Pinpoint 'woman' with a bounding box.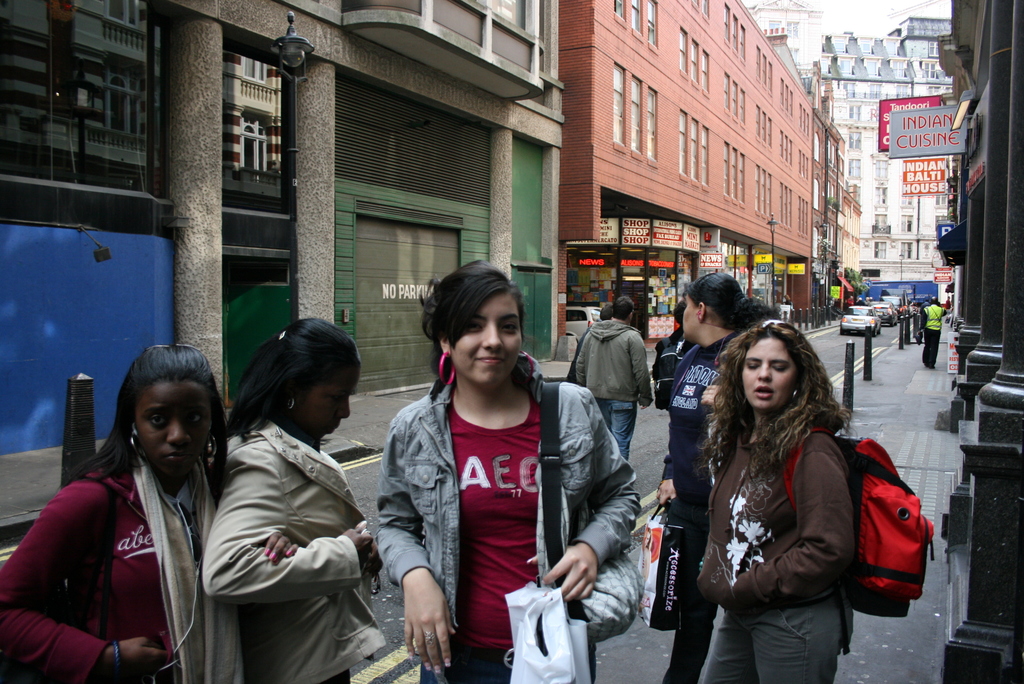
BBox(374, 259, 641, 683).
